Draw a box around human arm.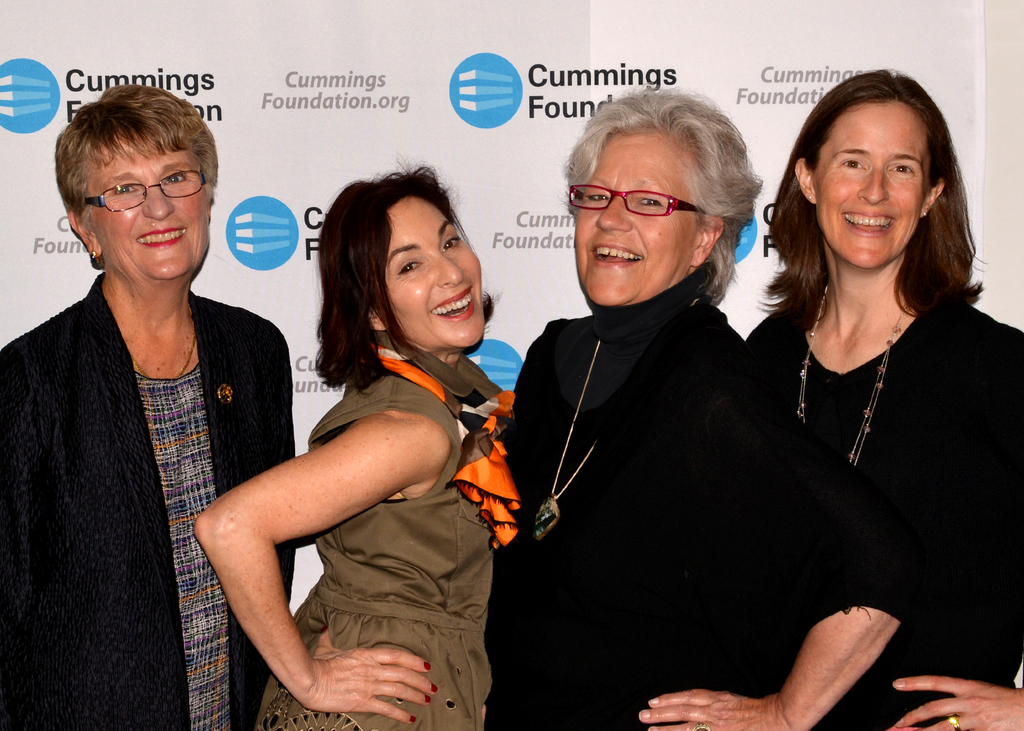
(left=886, top=673, right=1023, bottom=730).
